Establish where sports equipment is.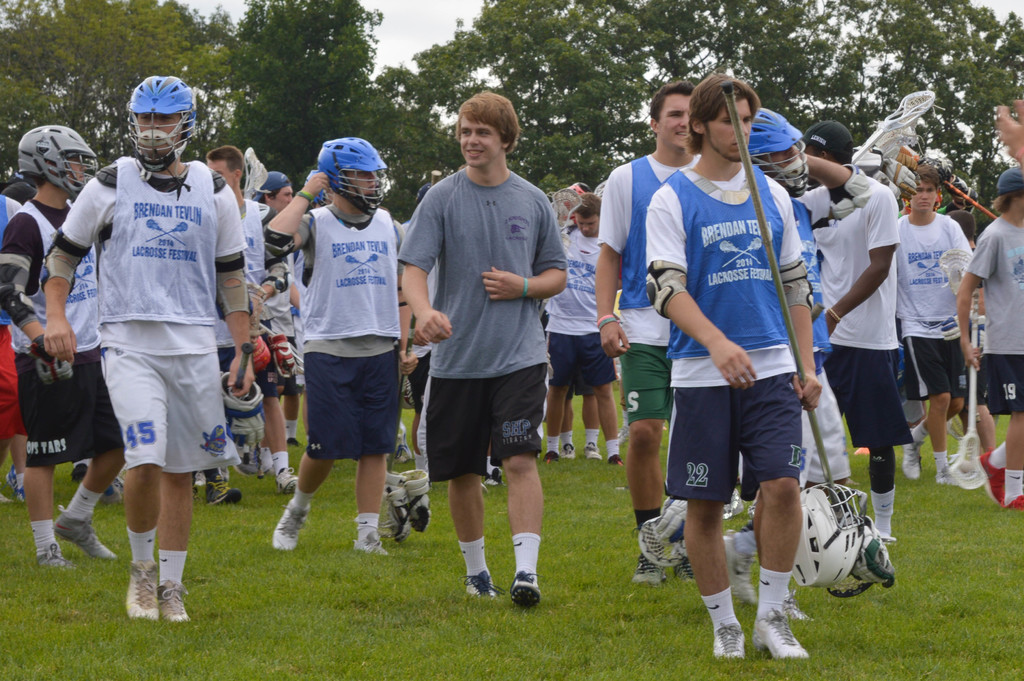
Established at x1=316 y1=135 x2=390 y2=212.
